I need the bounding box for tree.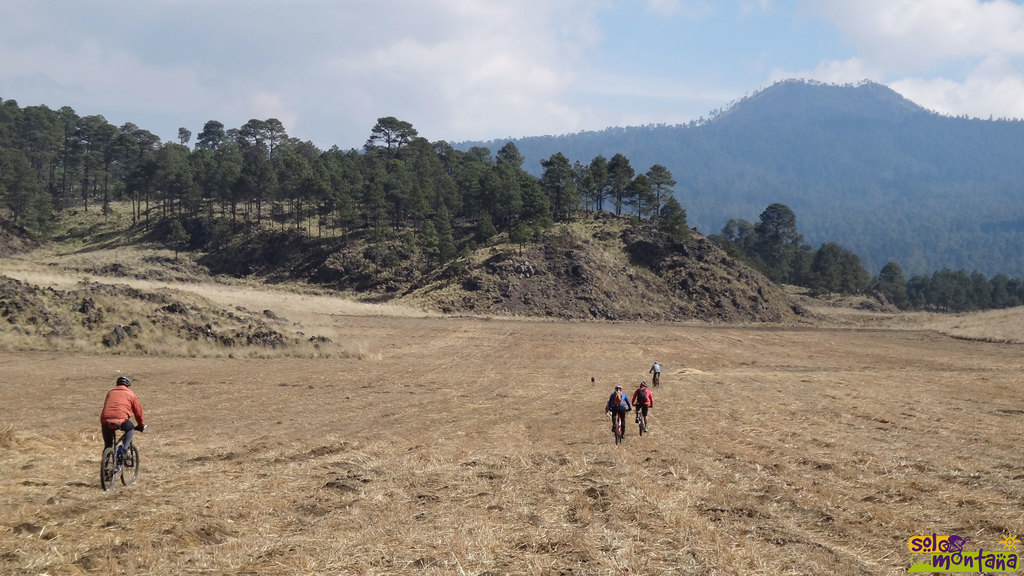
Here it is: <bbox>963, 272, 995, 314</bbox>.
